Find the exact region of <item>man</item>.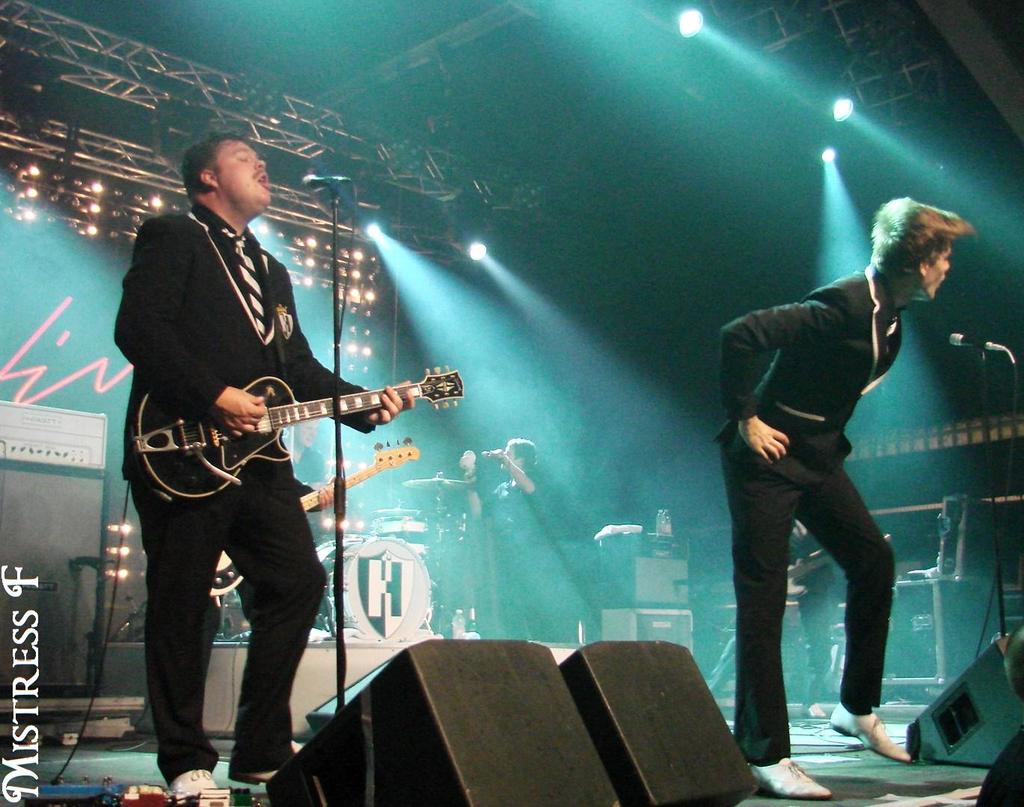
Exact region: box(788, 533, 831, 682).
